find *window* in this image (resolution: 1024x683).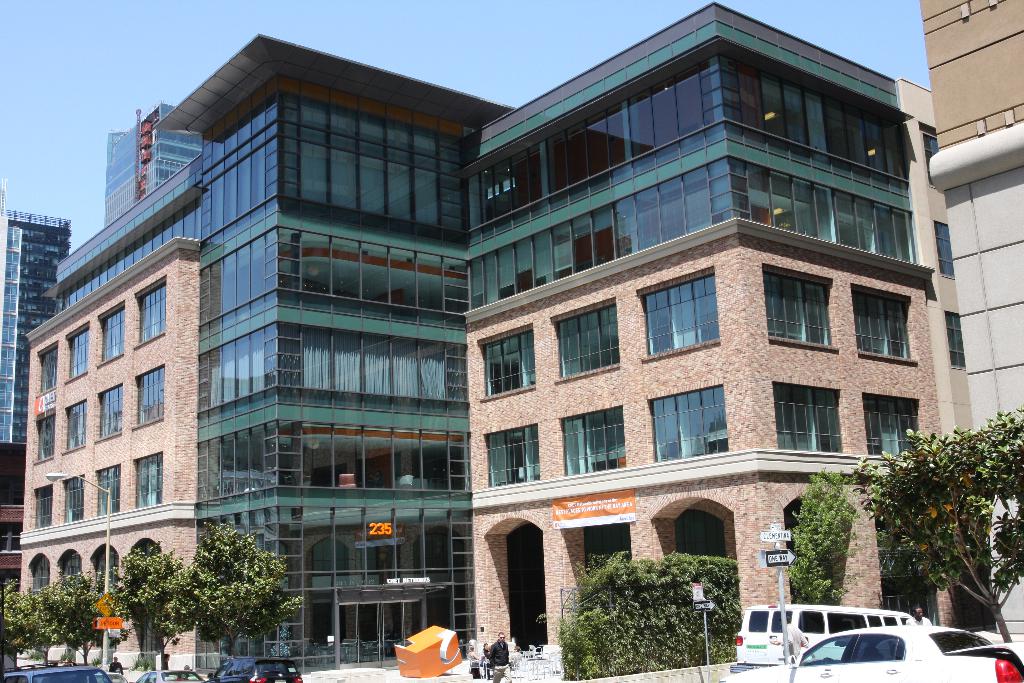
(484, 421, 541, 485).
